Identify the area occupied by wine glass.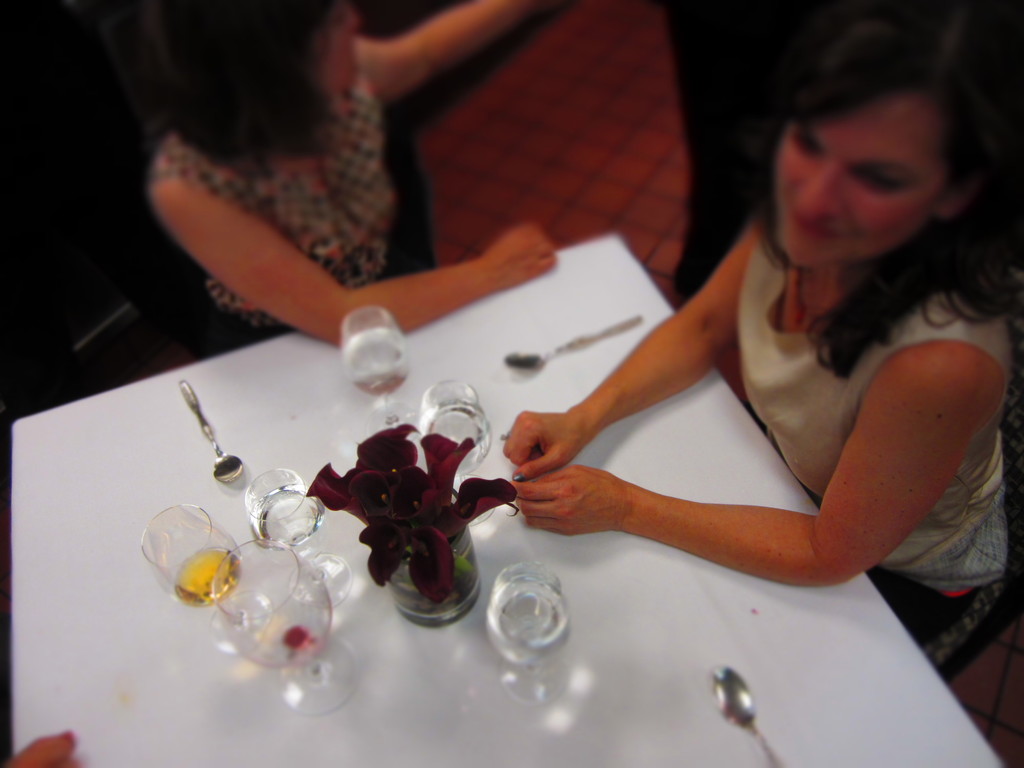
Area: (141, 504, 273, 656).
